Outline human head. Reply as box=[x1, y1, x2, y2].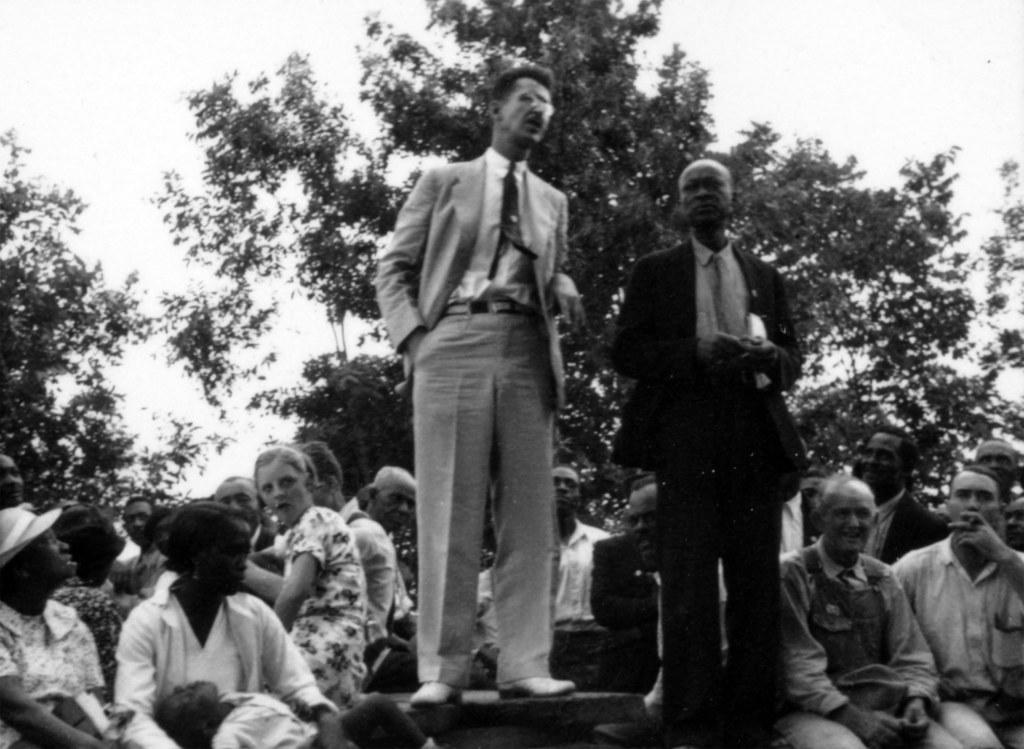
box=[819, 473, 880, 554].
